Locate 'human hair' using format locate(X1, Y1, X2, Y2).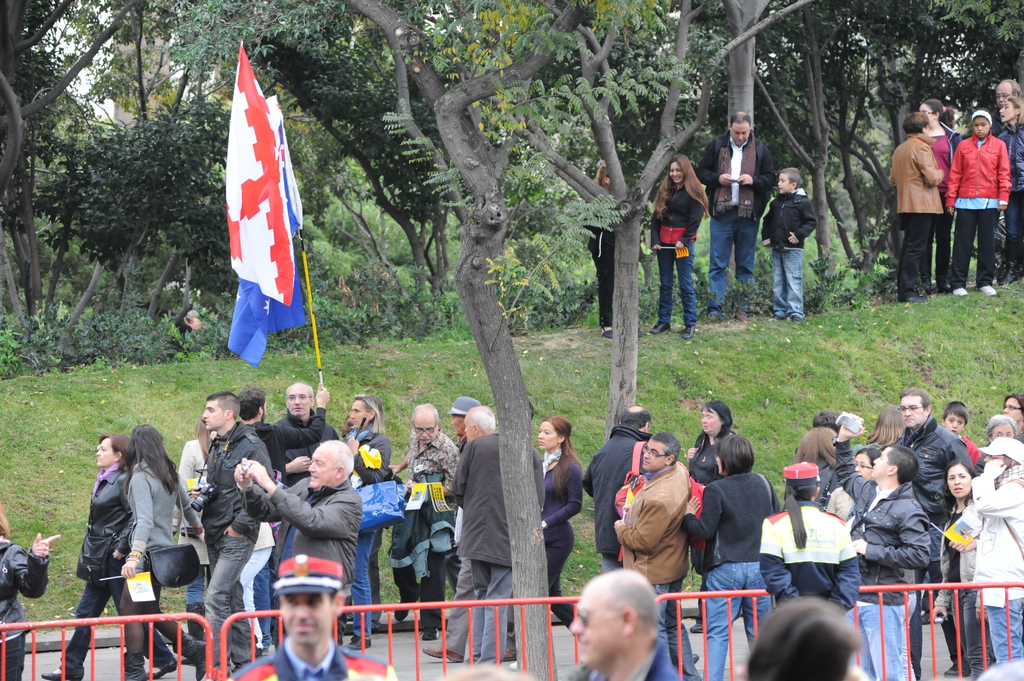
locate(899, 385, 931, 413).
